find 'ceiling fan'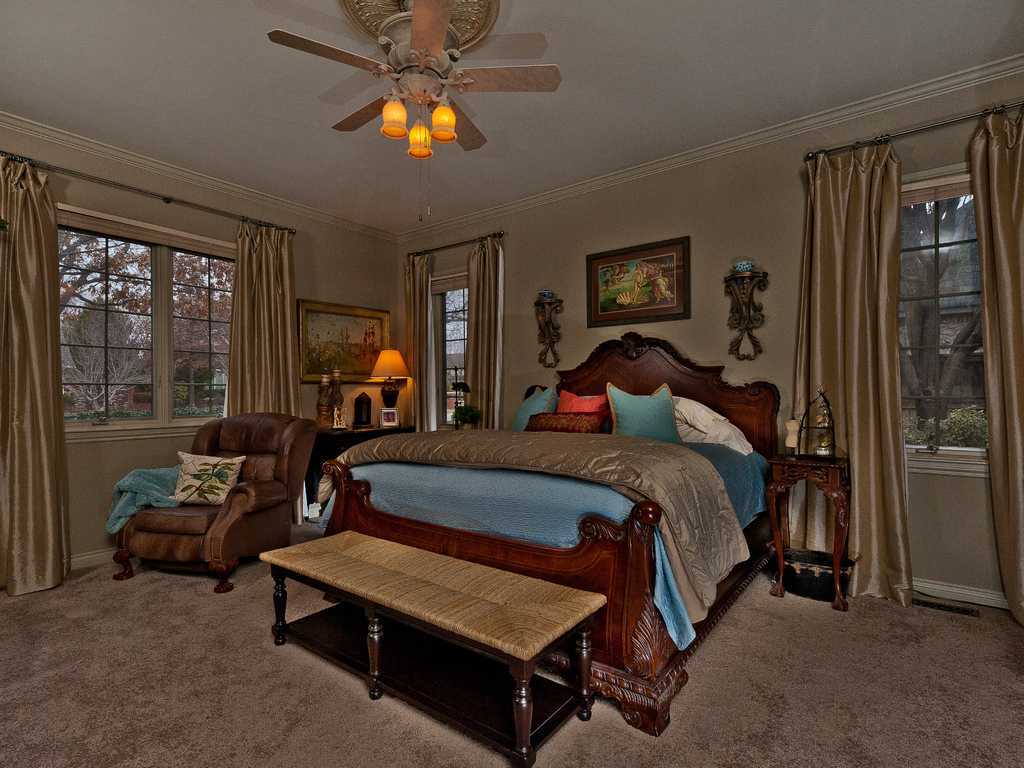
(250, 2, 577, 232)
